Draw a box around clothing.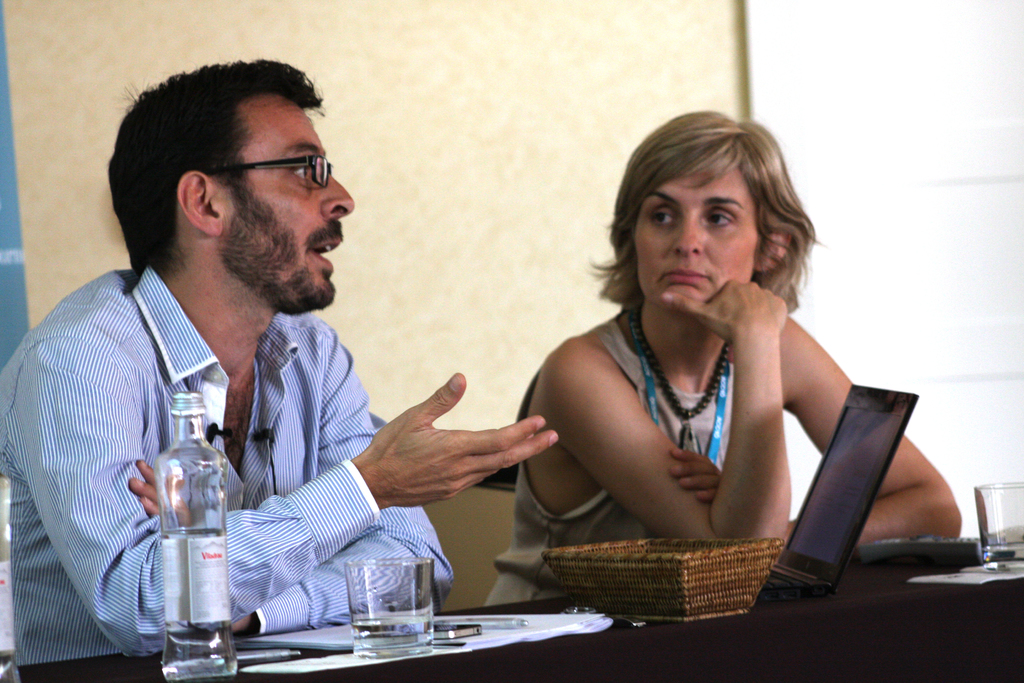
[left=3, top=267, right=454, bottom=682].
